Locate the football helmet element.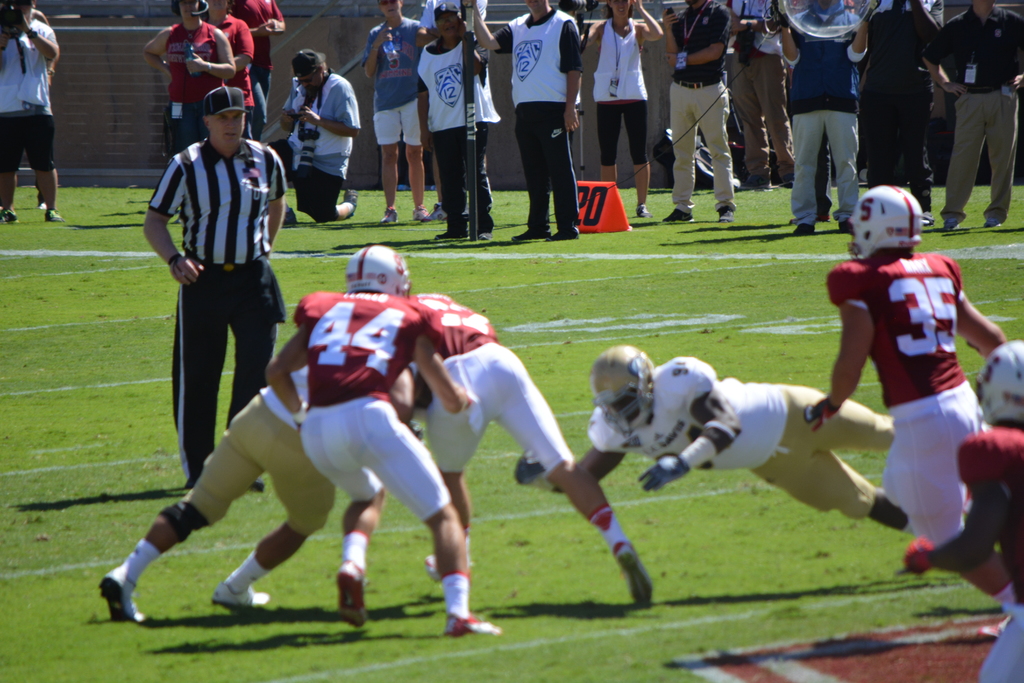
Element bbox: detection(839, 181, 920, 259).
